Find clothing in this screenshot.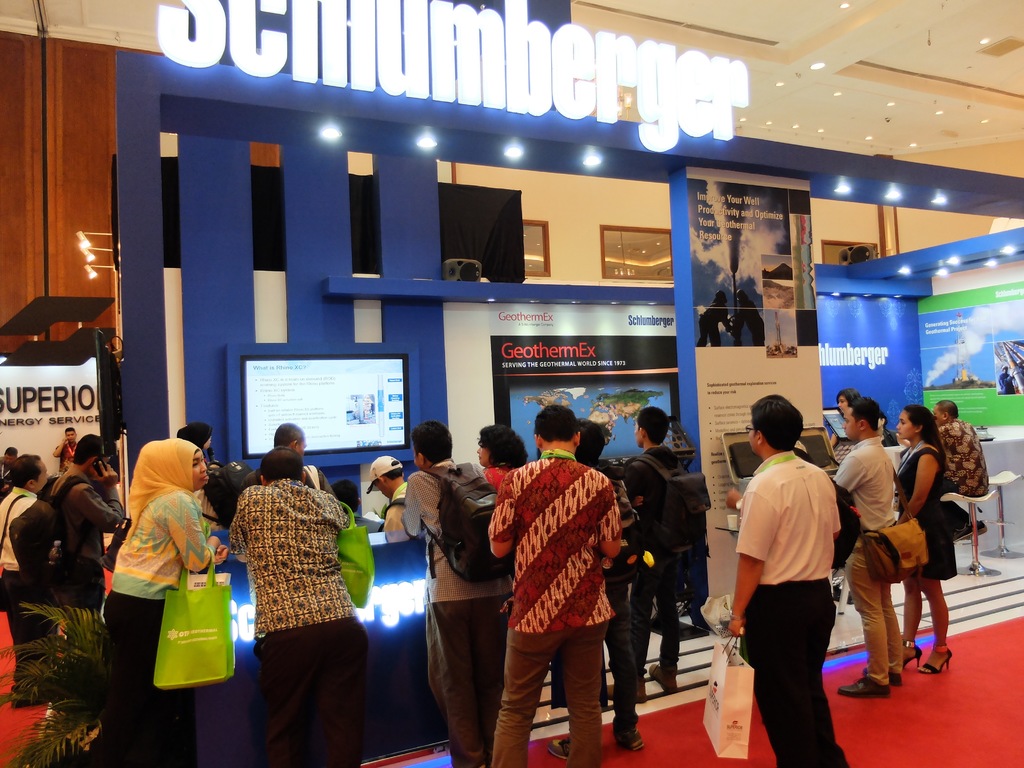
The bounding box for clothing is BBox(947, 415, 992, 540).
